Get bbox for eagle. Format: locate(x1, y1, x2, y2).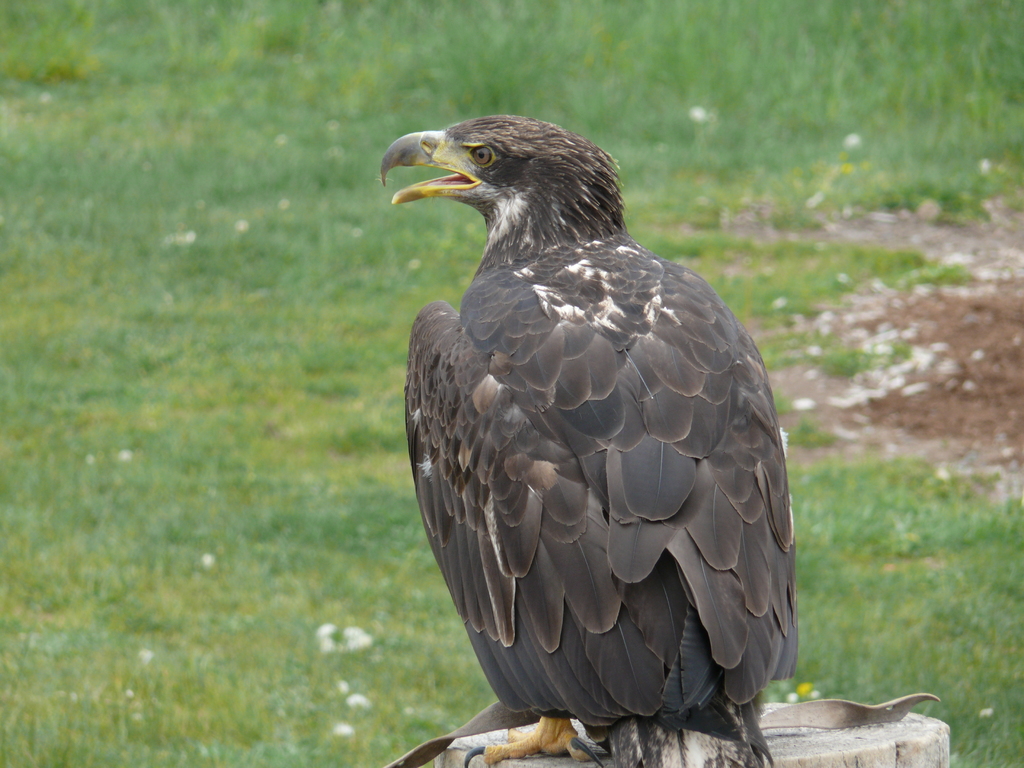
locate(380, 111, 798, 767).
